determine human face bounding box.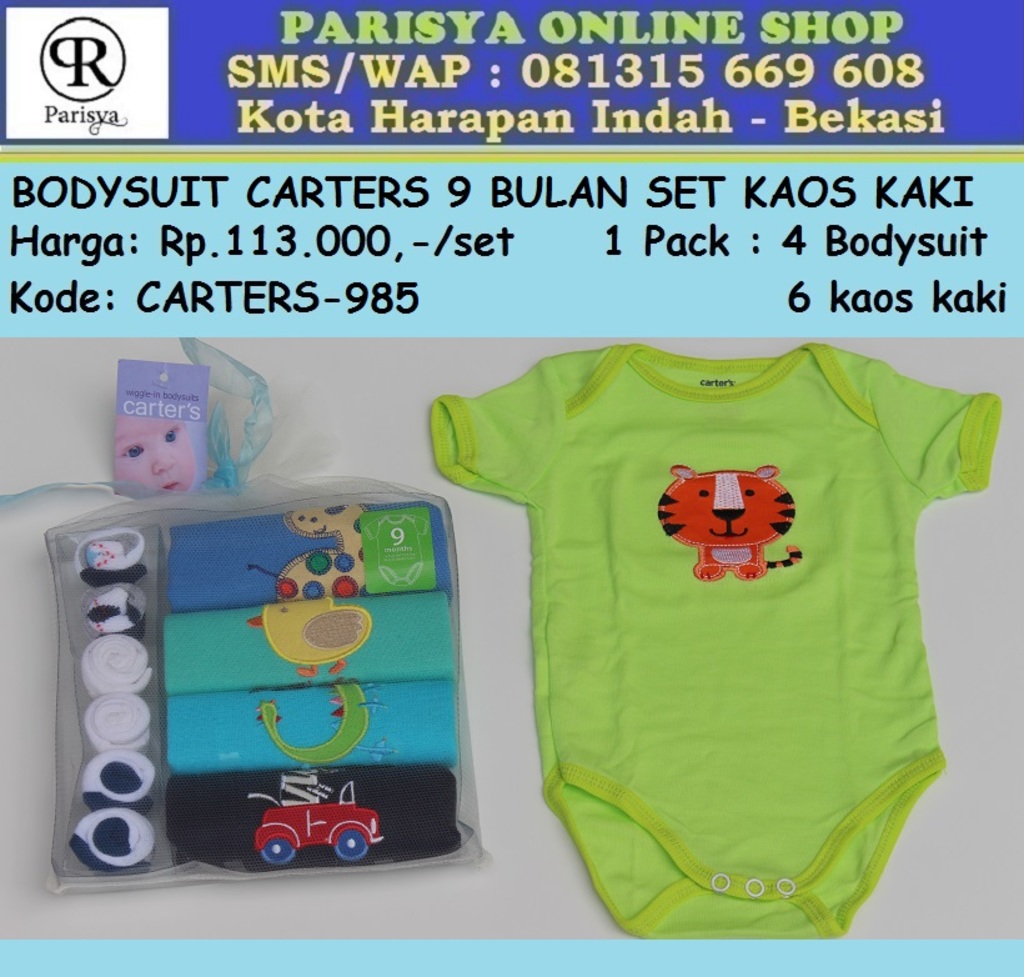
Determined: 112/412/200/493.
